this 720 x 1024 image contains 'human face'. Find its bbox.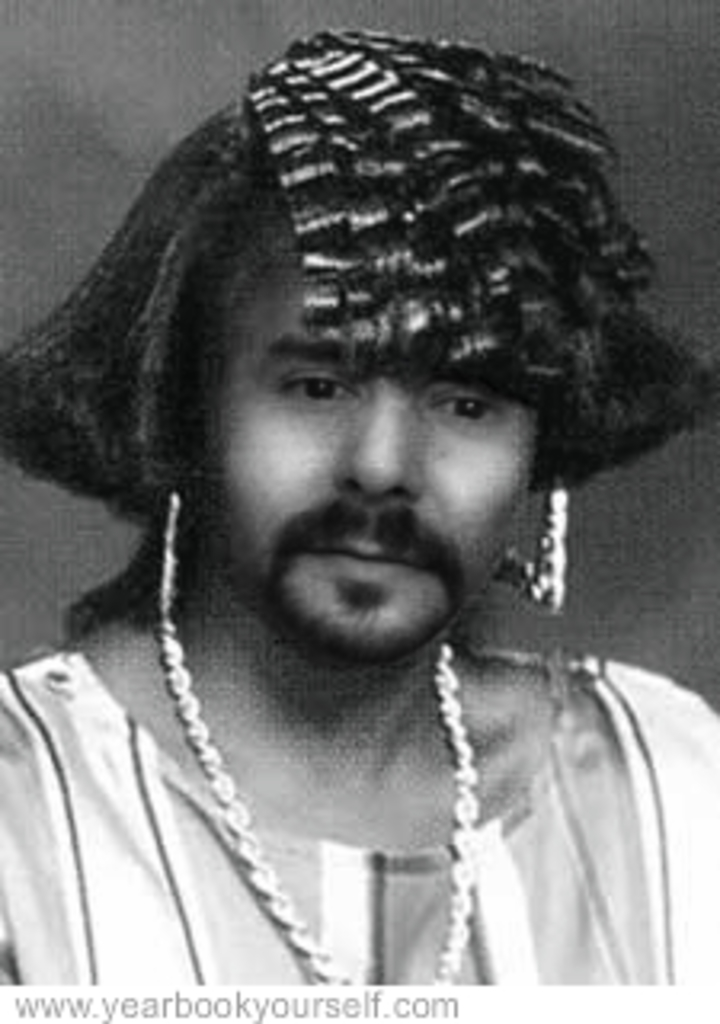
<box>205,230,538,666</box>.
